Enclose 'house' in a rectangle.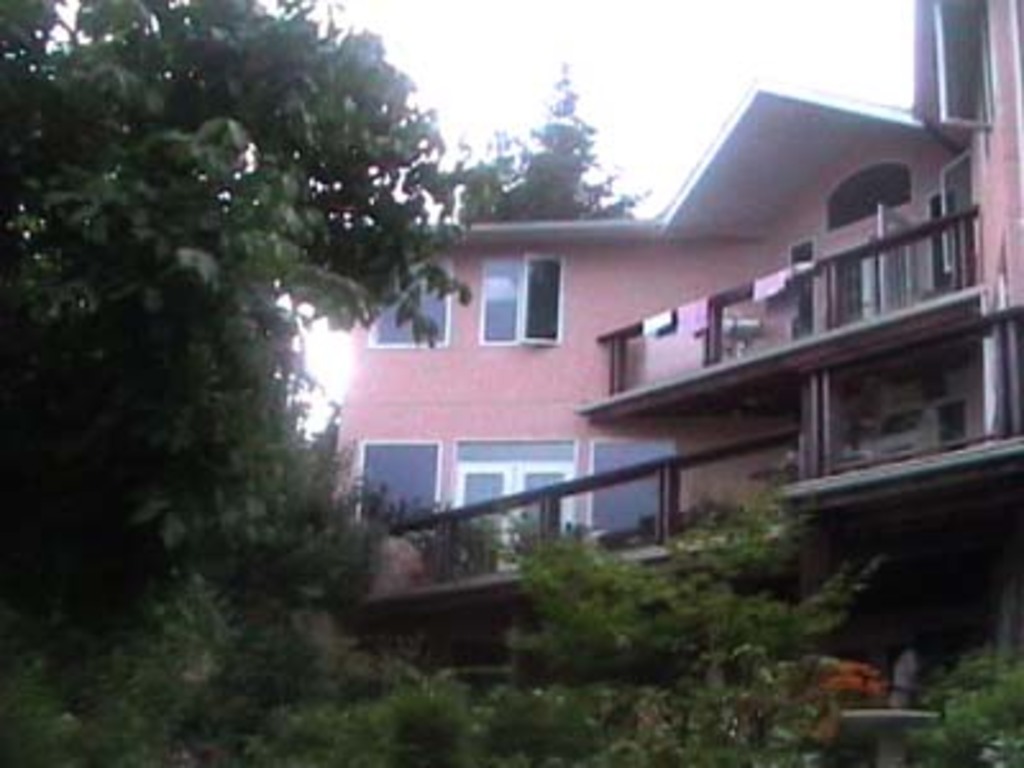
locate(289, 0, 1021, 765).
